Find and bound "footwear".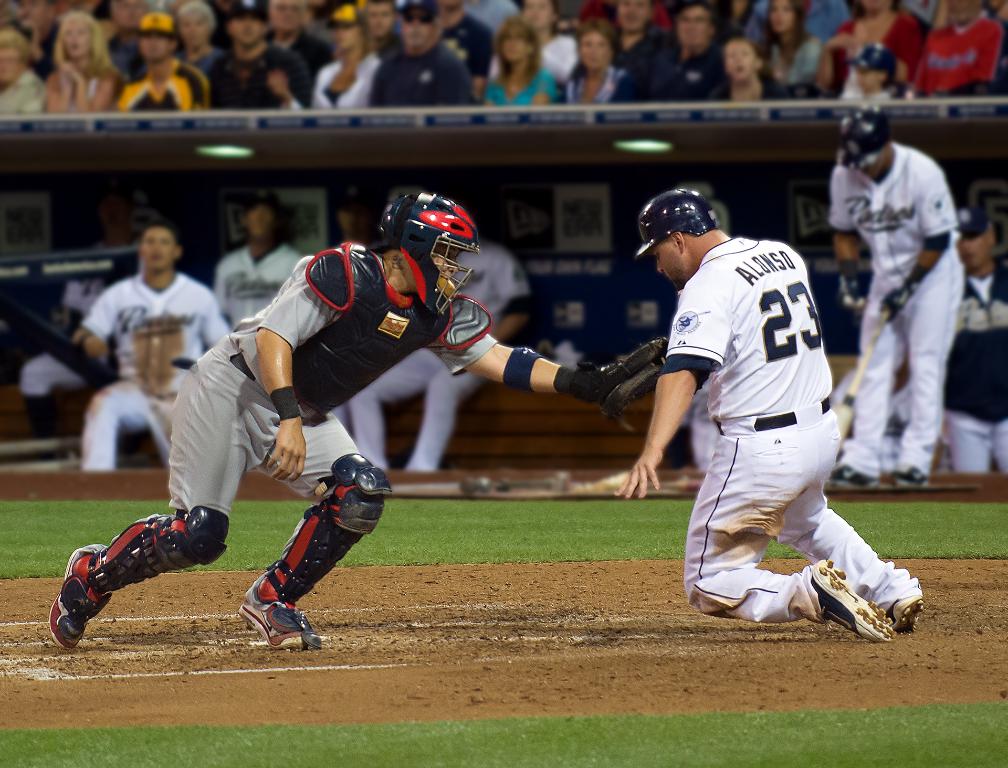
Bound: pyautogui.locateOnScreen(47, 541, 118, 651).
